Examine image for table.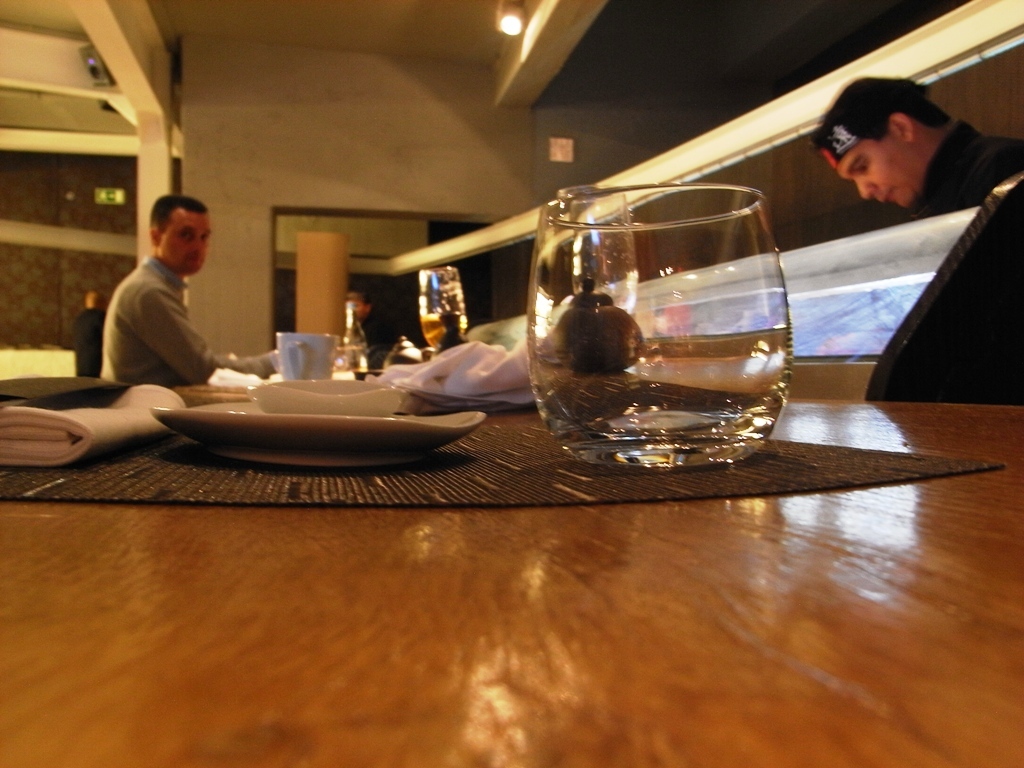
Examination result: locate(0, 376, 1023, 767).
